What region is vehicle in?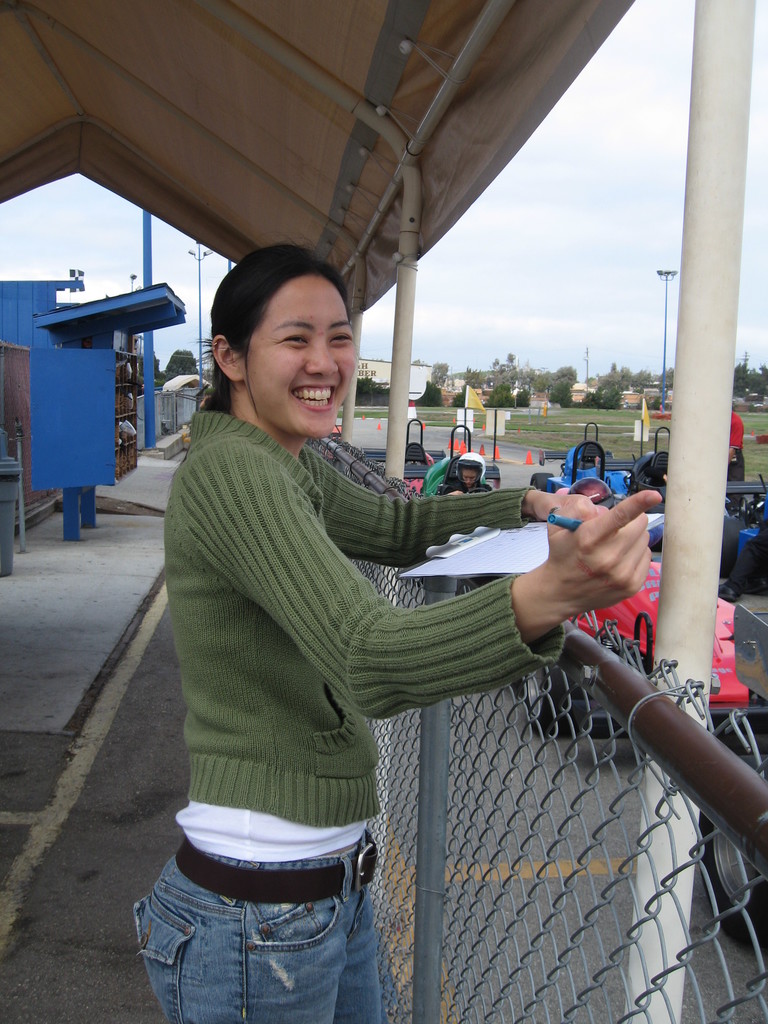
(530,422,631,490).
